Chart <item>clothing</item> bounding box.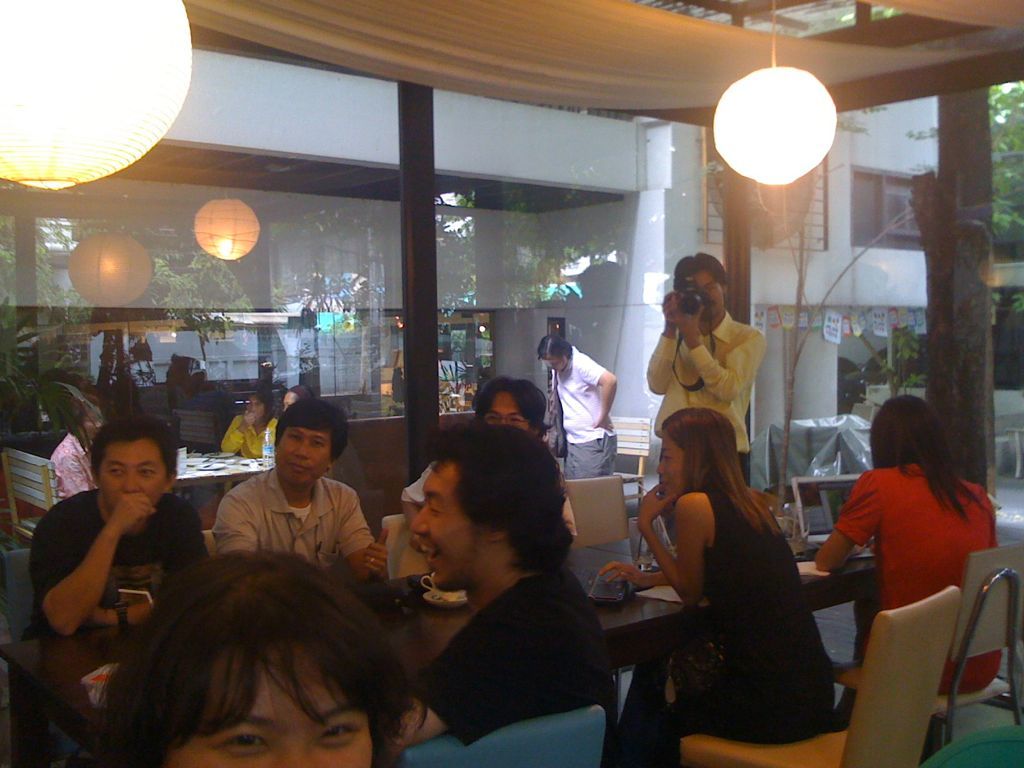
Charted: select_region(822, 439, 989, 687).
